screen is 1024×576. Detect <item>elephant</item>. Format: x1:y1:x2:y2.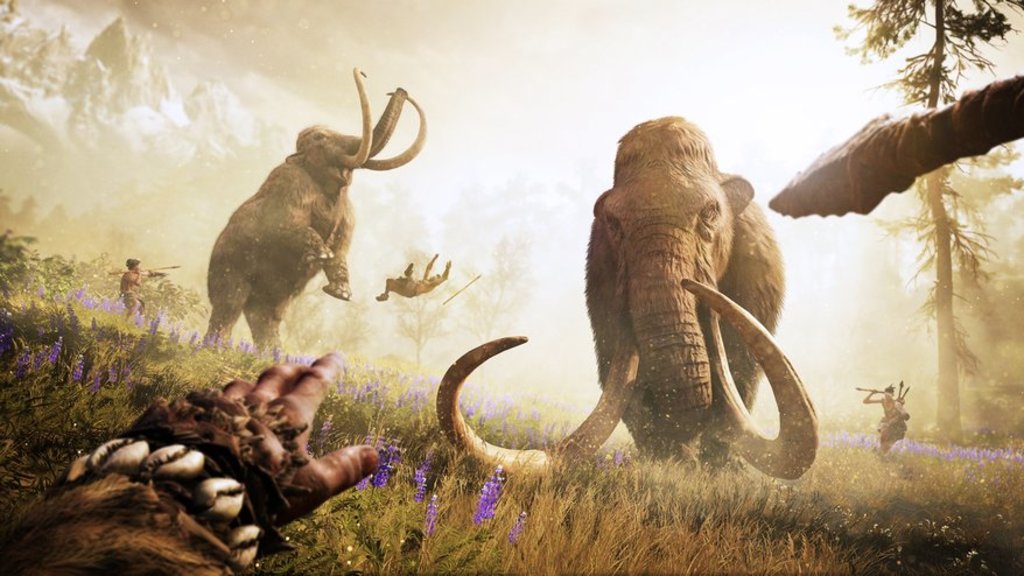
210:70:427:363.
